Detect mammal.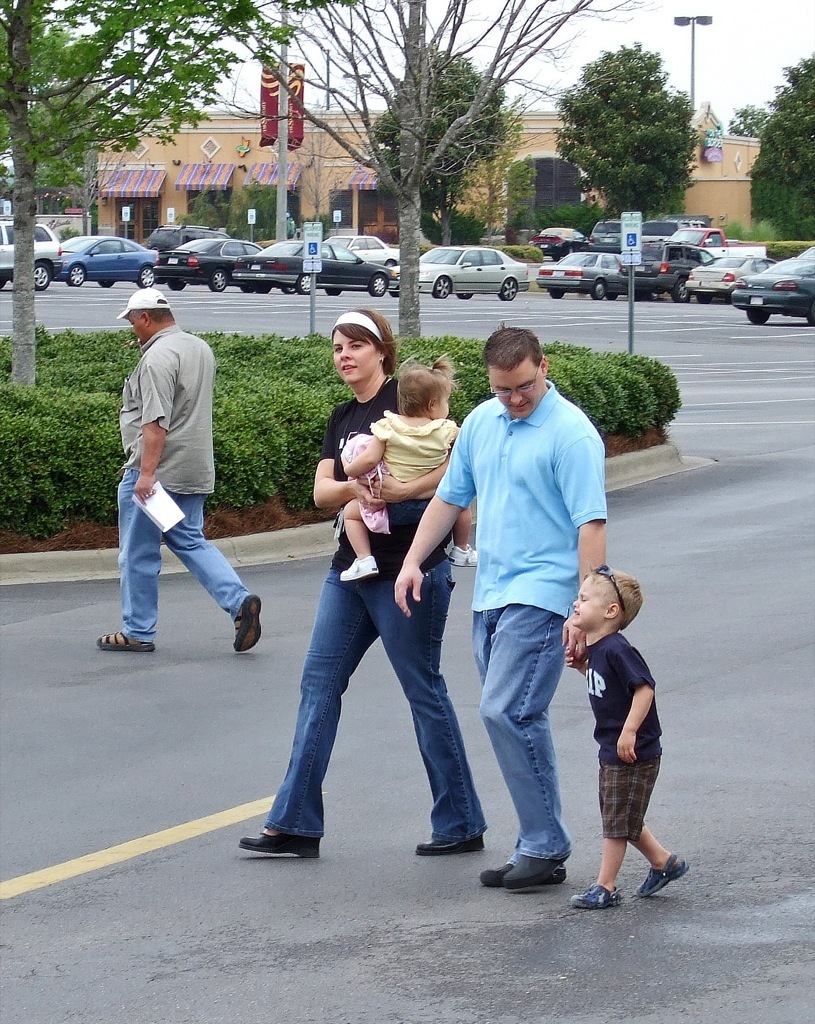
Detected at box(393, 324, 608, 900).
